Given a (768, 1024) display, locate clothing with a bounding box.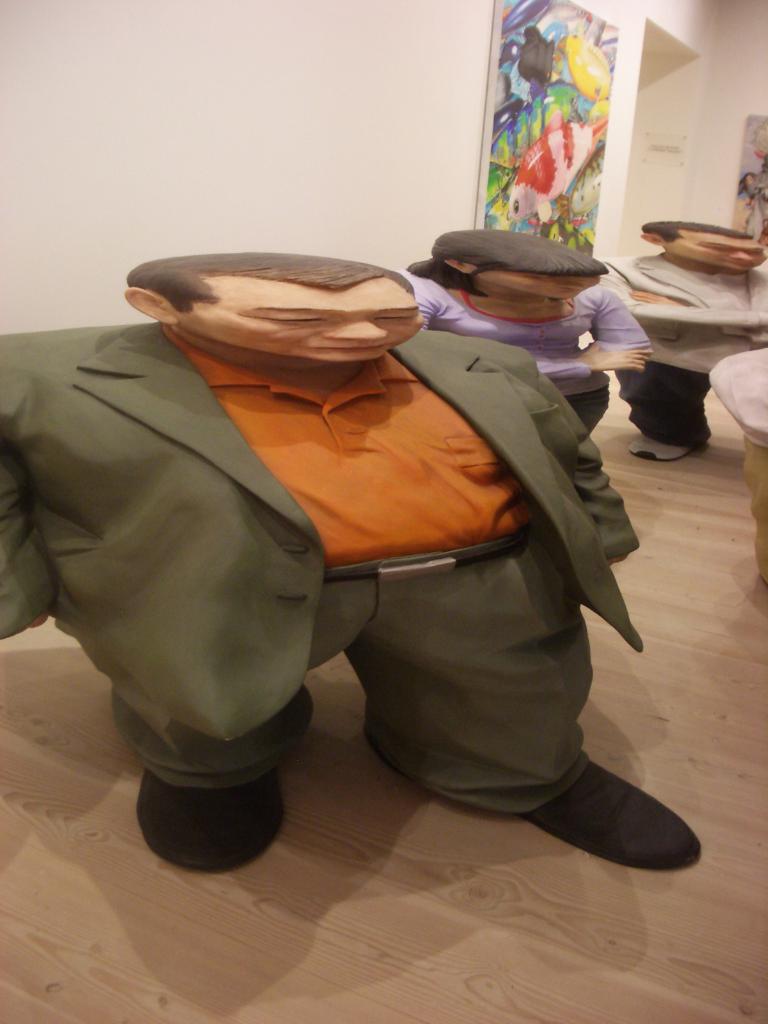
Located: [418,276,652,442].
